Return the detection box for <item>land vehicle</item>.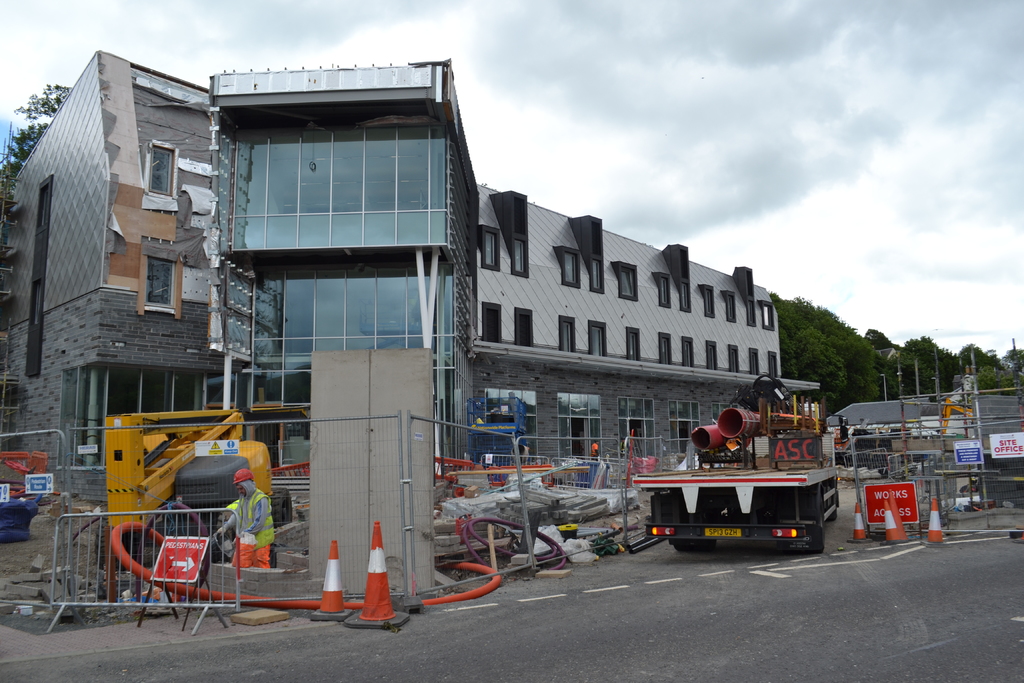
detection(95, 409, 295, 566).
